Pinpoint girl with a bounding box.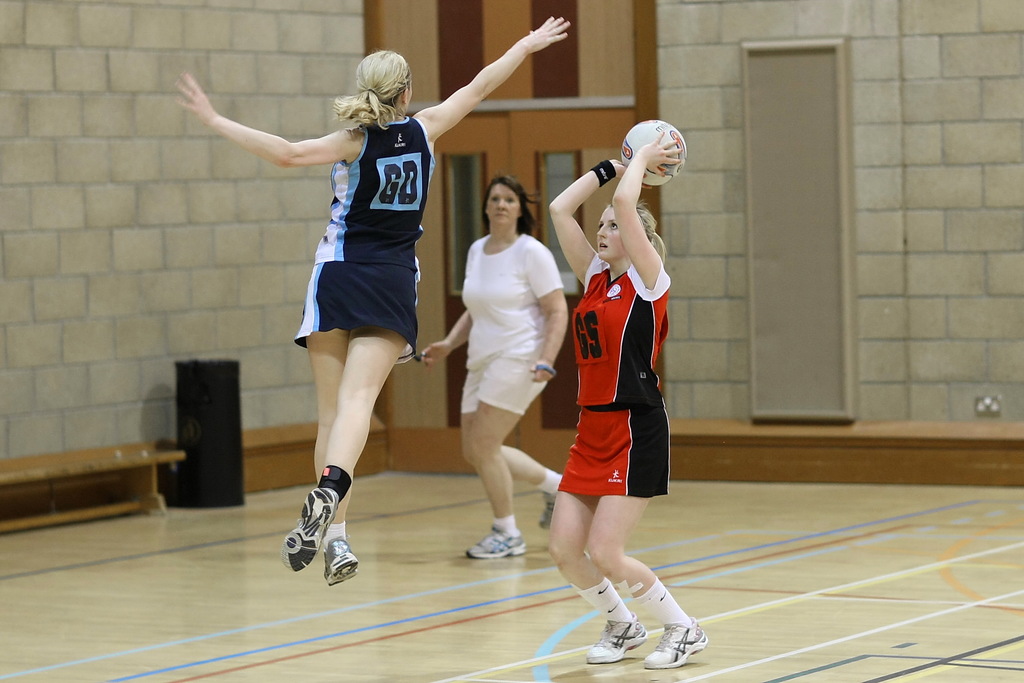
<region>172, 25, 567, 579</region>.
